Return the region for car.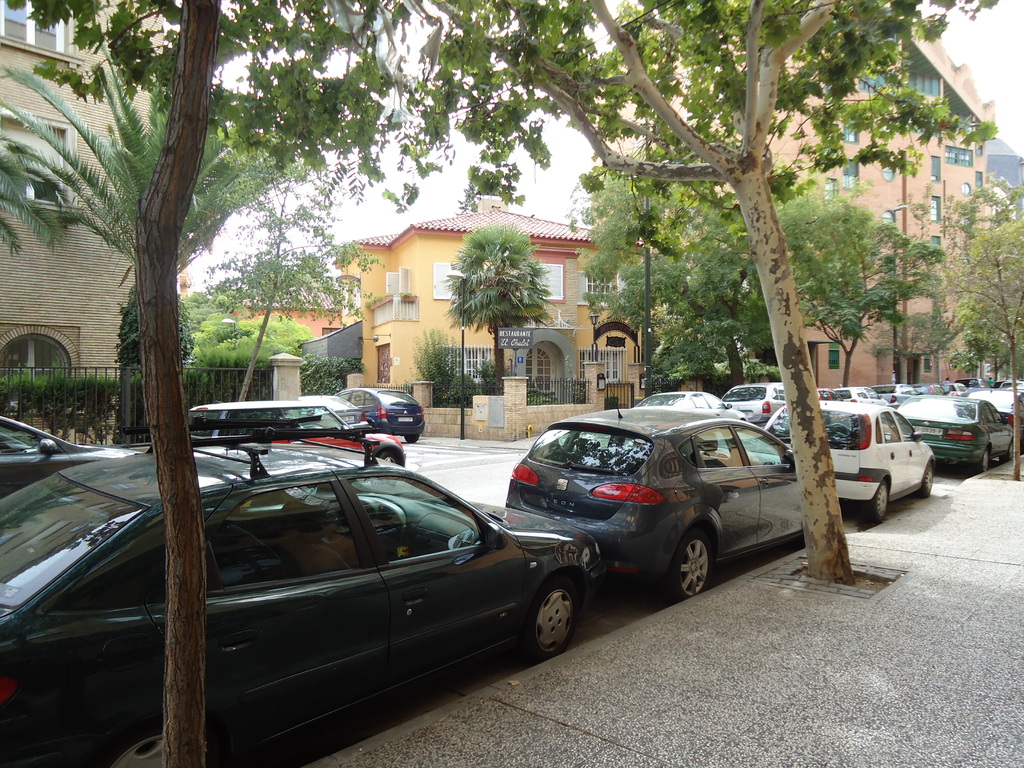
<region>0, 414, 133, 499</region>.
